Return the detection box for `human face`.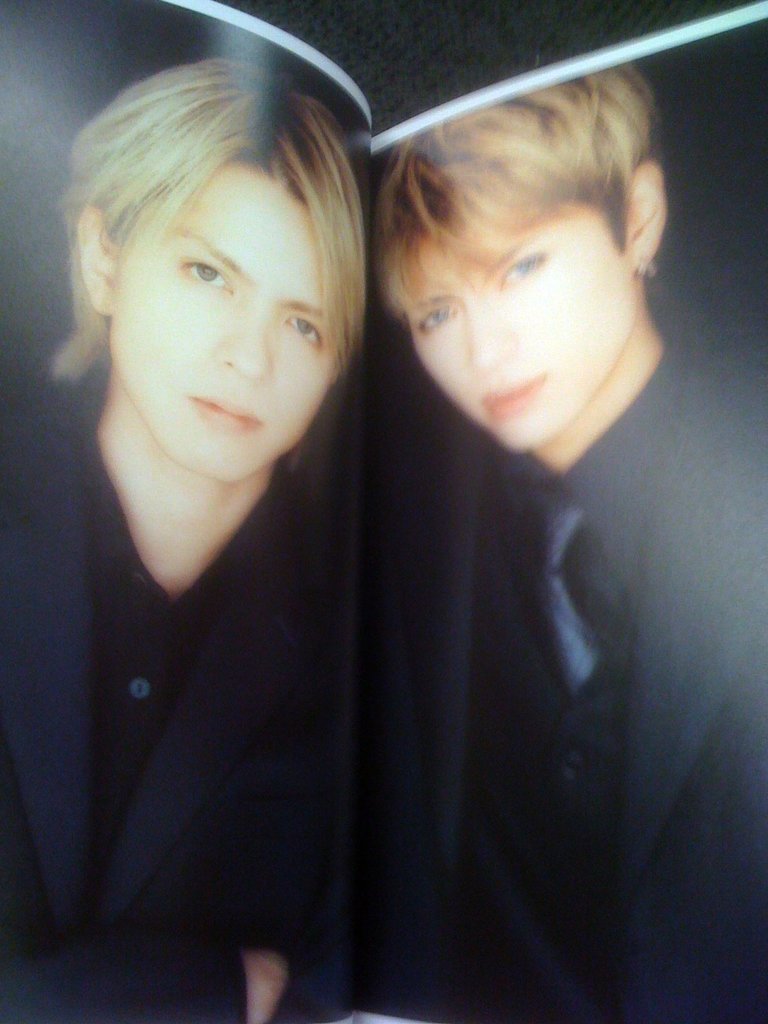
rect(108, 173, 342, 490).
